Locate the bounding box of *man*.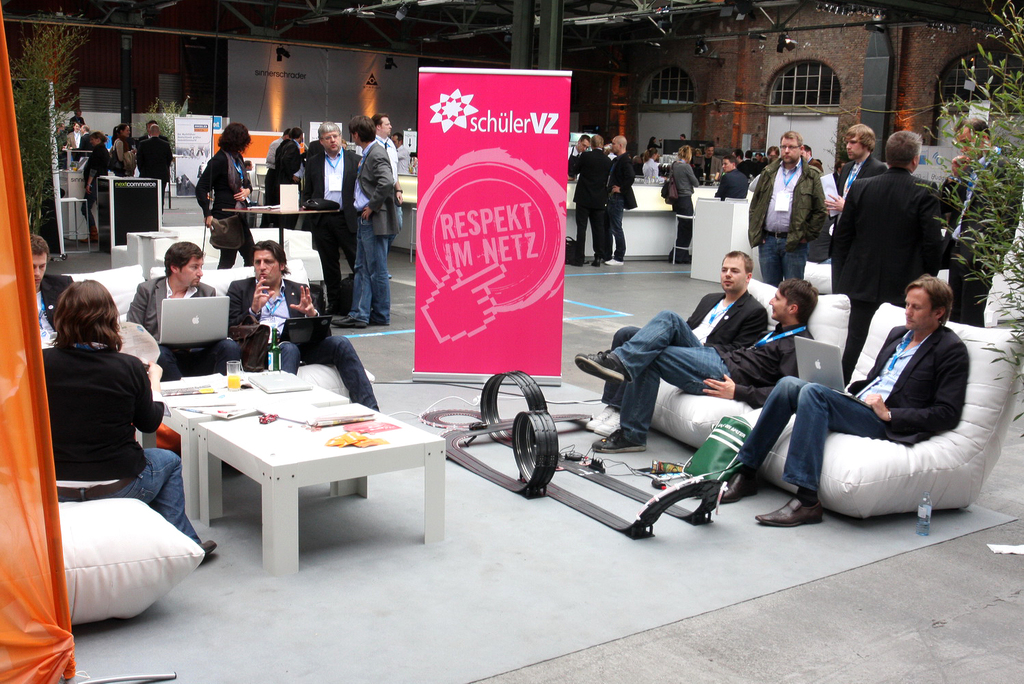
Bounding box: x1=712 y1=154 x2=746 y2=200.
